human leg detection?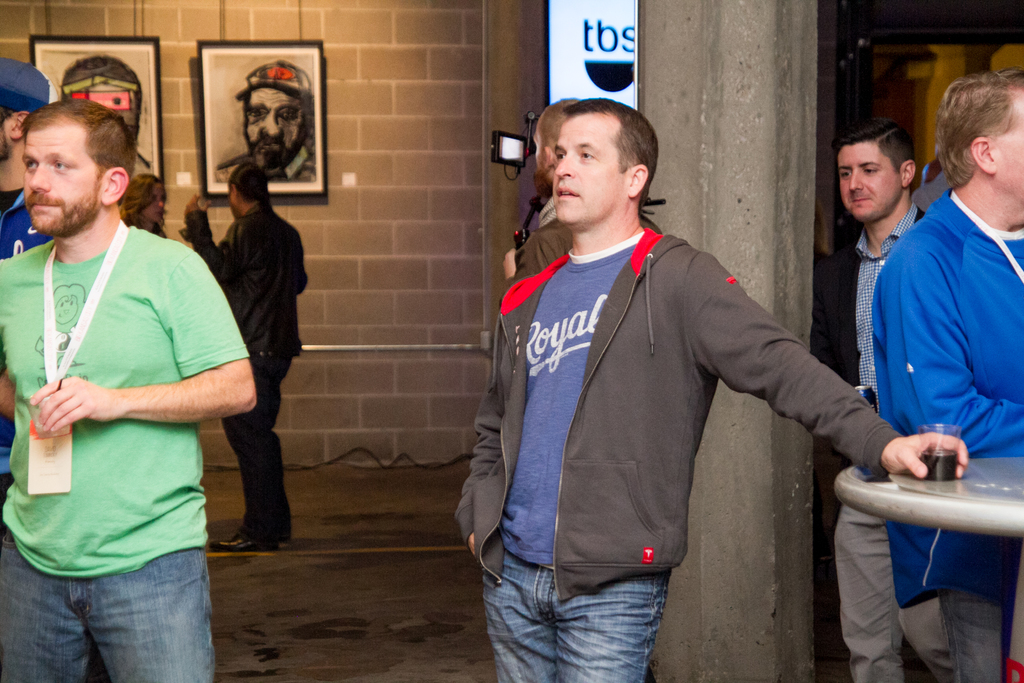
bbox=[95, 552, 212, 682]
